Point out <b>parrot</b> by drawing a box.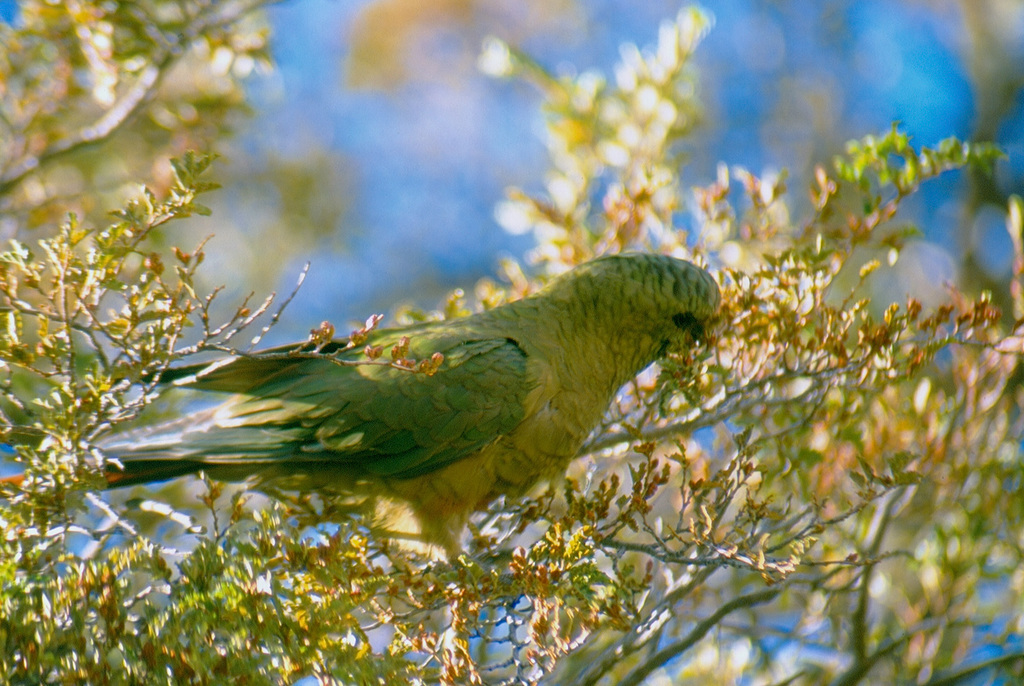
box=[2, 252, 719, 578].
